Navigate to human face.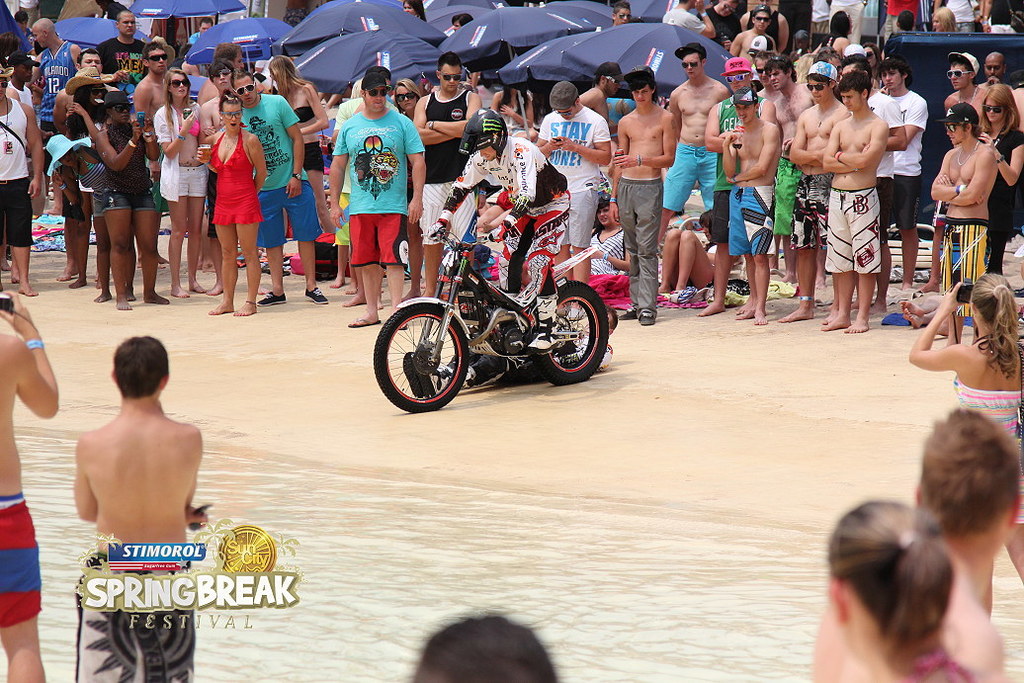
Navigation target: x1=984 y1=102 x2=1000 y2=121.
